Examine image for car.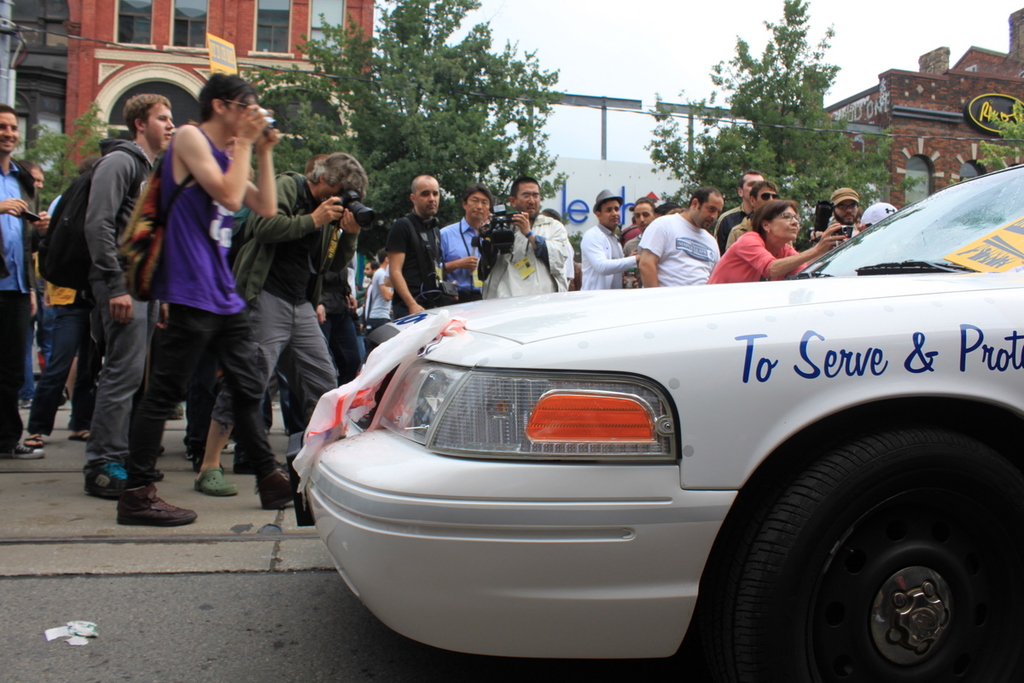
Examination result: [32,322,45,390].
